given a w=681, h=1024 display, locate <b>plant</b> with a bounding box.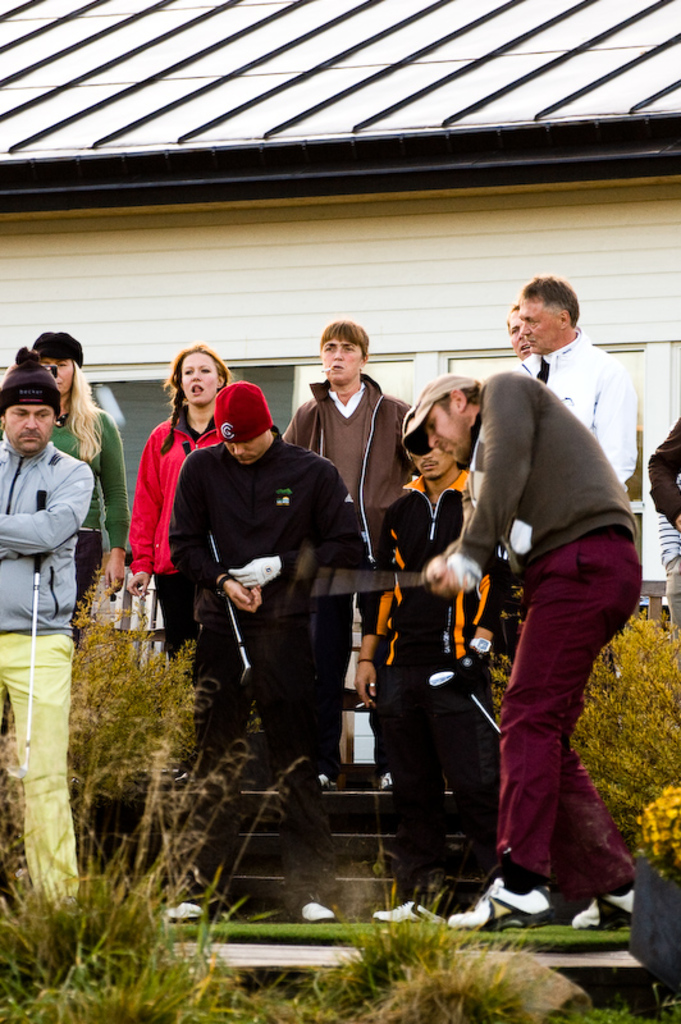
Located: crop(635, 767, 680, 868).
